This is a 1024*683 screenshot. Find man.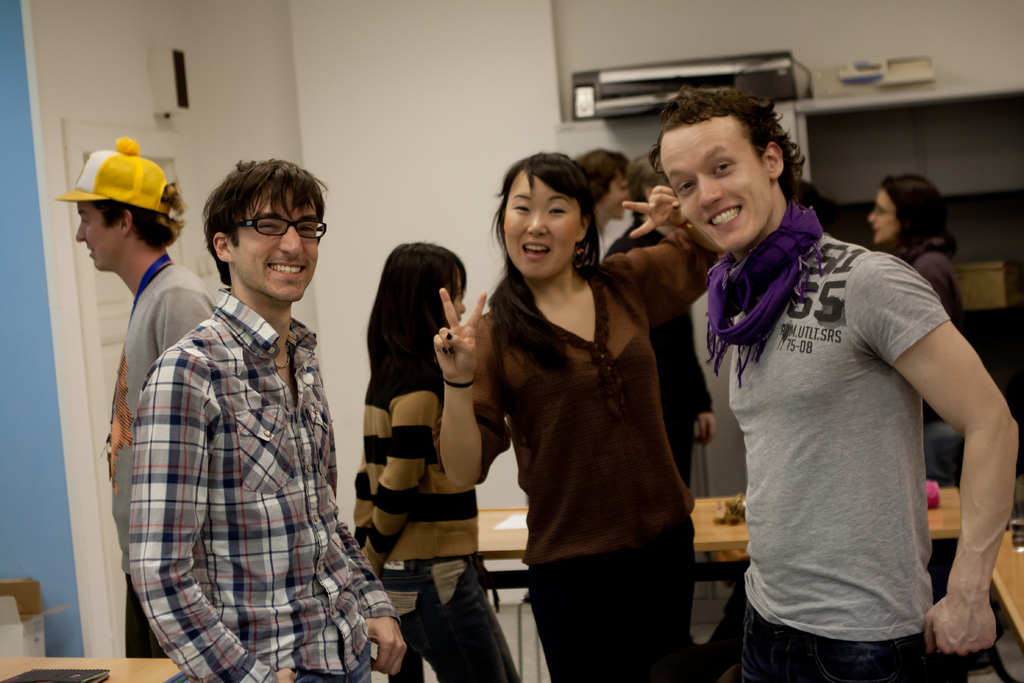
Bounding box: locate(647, 90, 1017, 682).
